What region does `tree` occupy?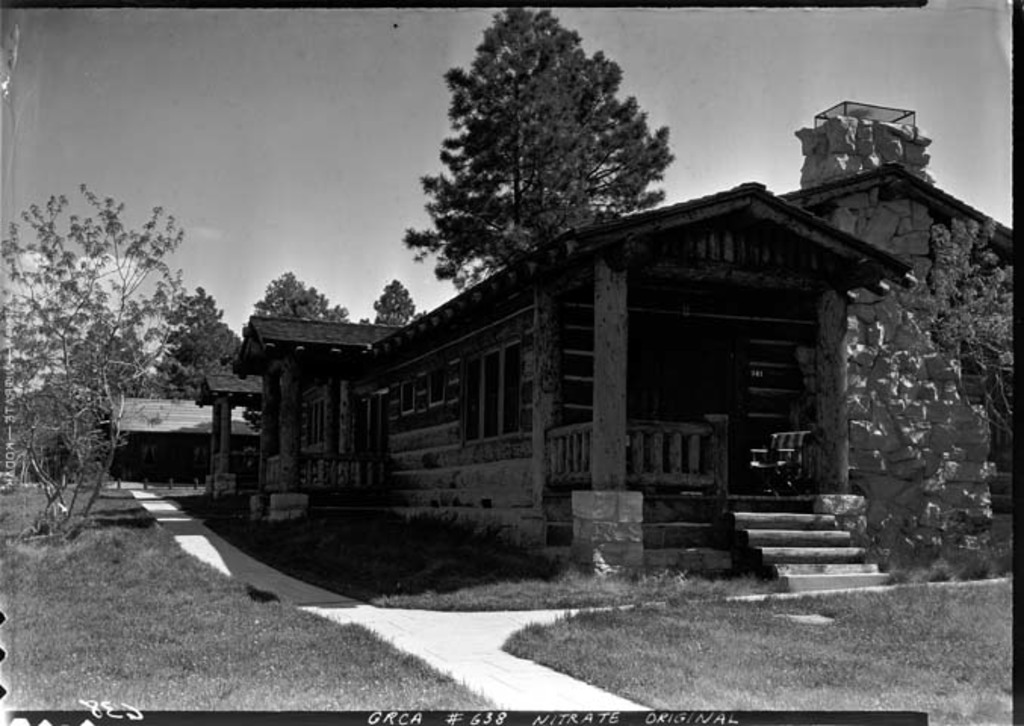
box(0, 177, 219, 535).
